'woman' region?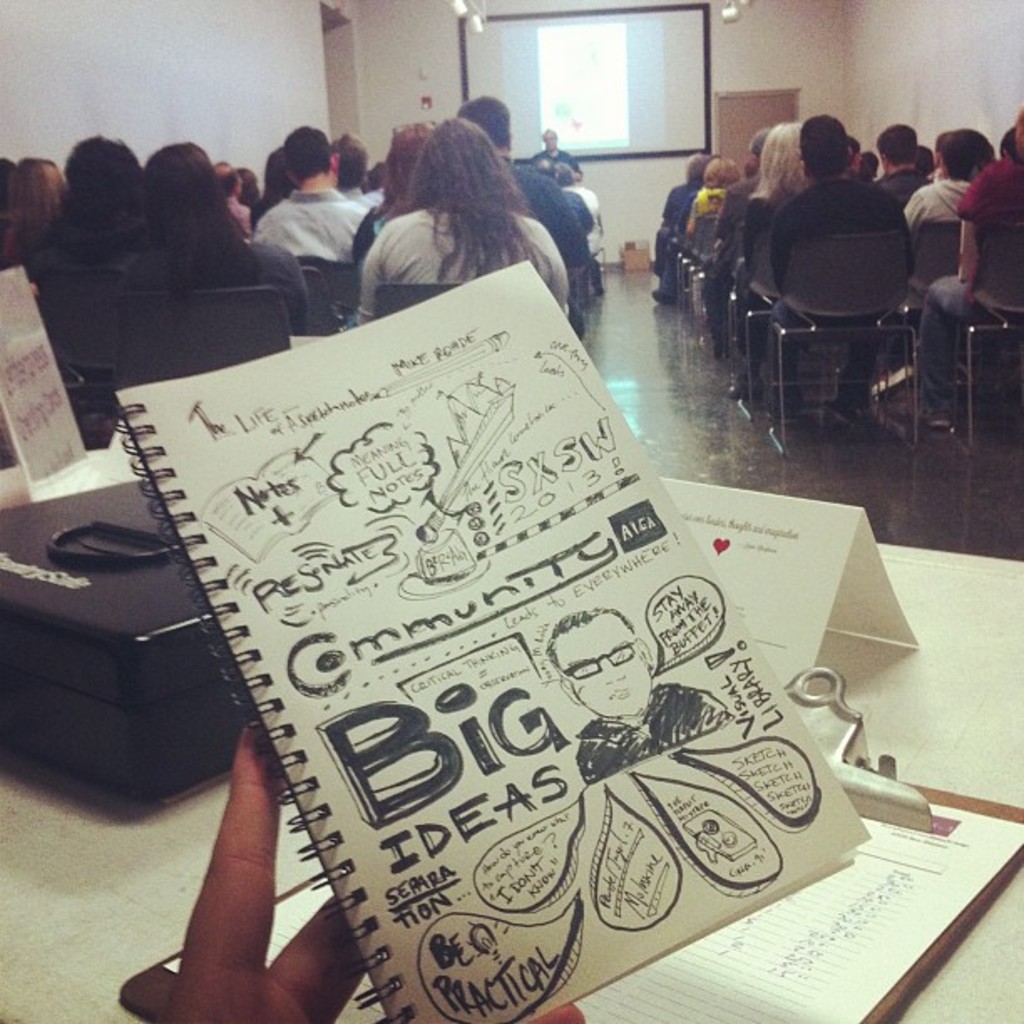
{"x1": 743, "y1": 114, "x2": 813, "y2": 264}
